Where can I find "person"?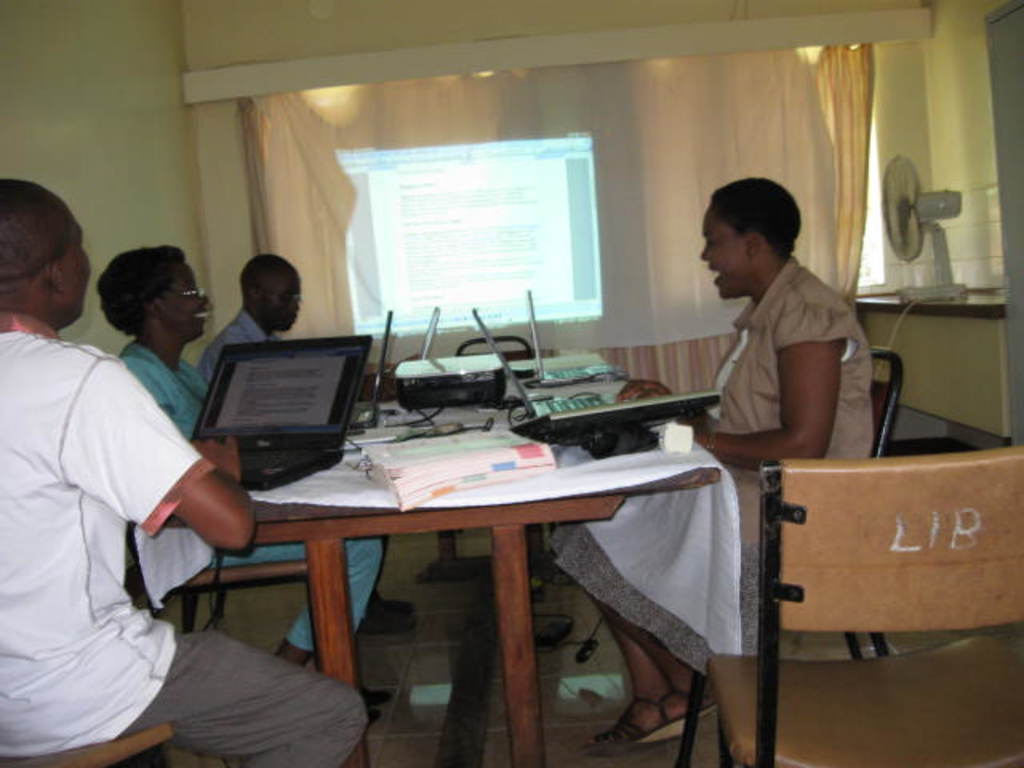
You can find it at select_region(98, 243, 382, 666).
